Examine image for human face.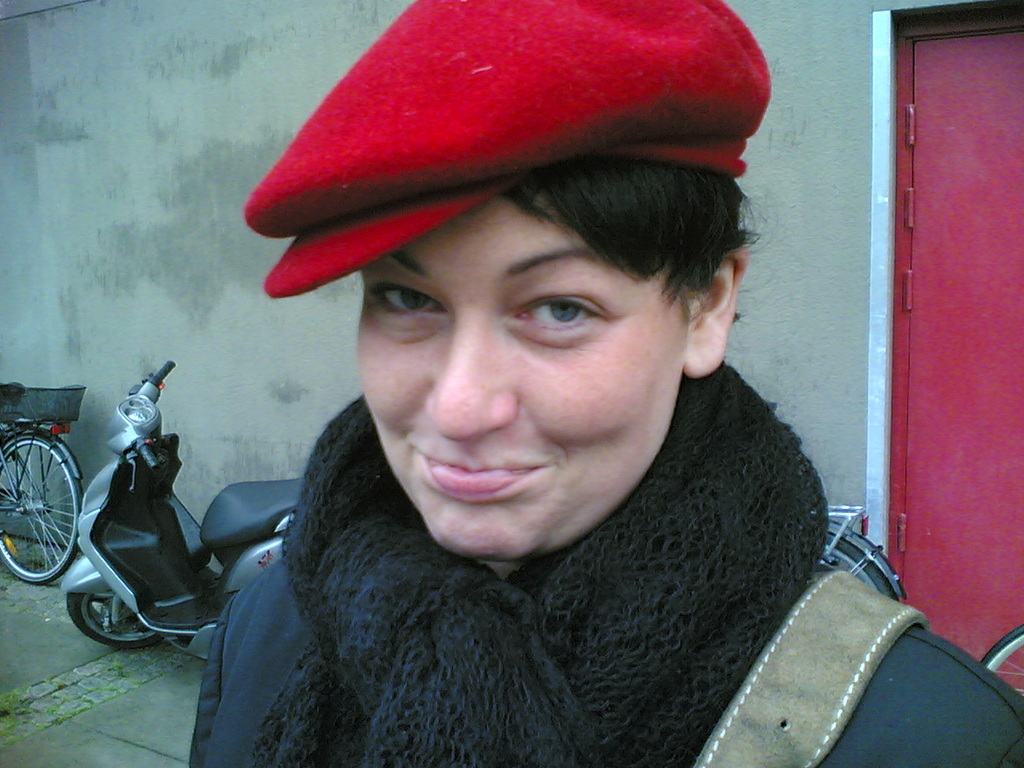
Examination result: (354,178,697,557).
